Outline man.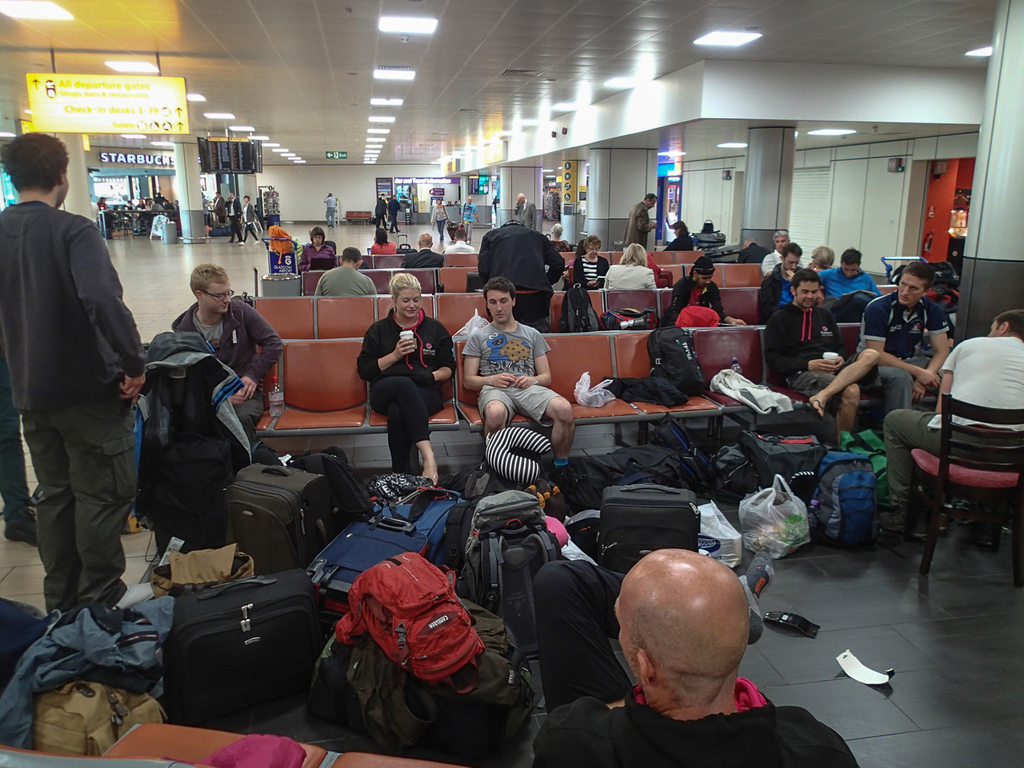
Outline: [x1=390, y1=197, x2=402, y2=231].
